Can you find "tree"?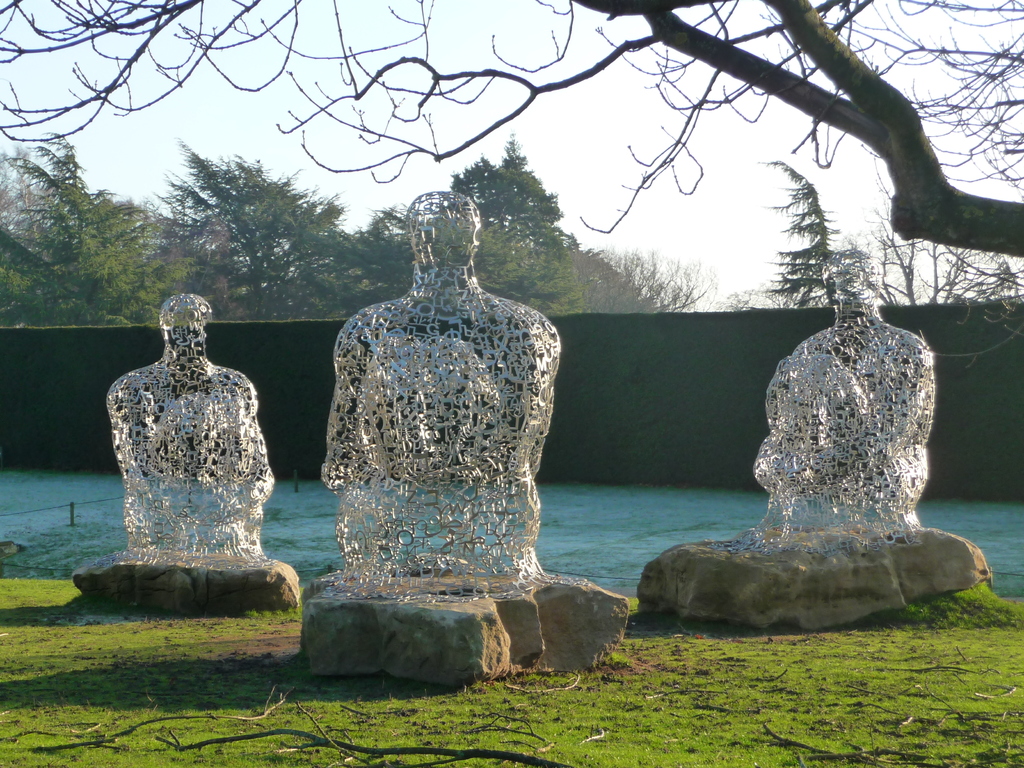
Yes, bounding box: locate(0, 129, 149, 332).
